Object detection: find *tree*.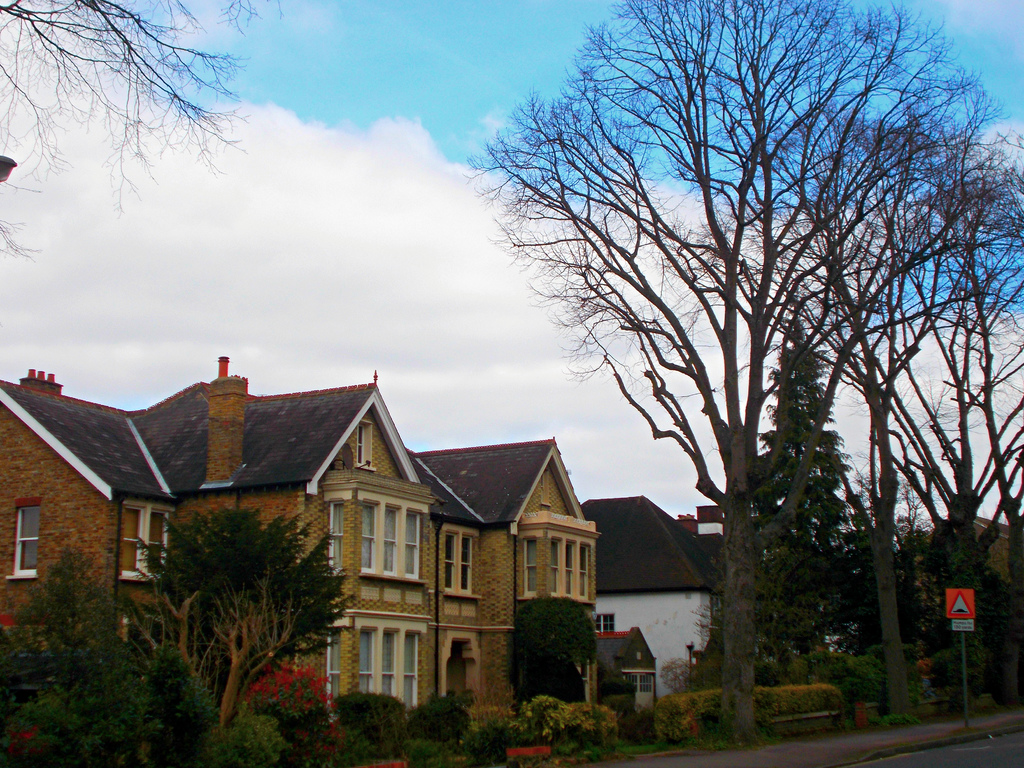
rect(498, 594, 601, 707).
